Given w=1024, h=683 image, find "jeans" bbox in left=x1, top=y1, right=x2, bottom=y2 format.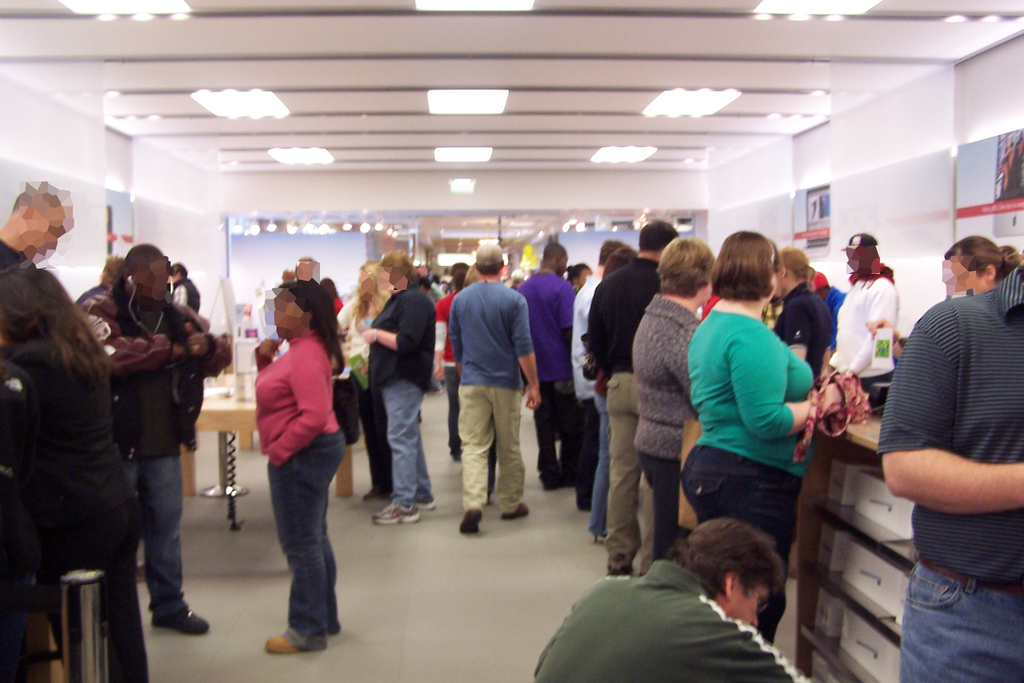
left=381, top=377, right=433, bottom=502.
